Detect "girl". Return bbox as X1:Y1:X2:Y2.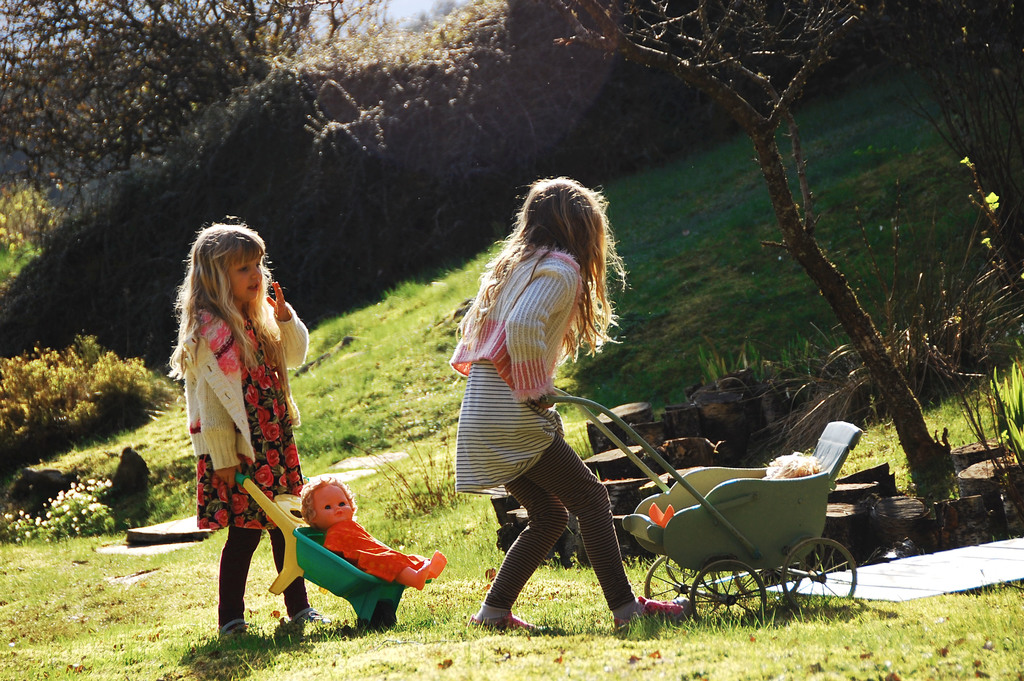
301:475:447:588.
